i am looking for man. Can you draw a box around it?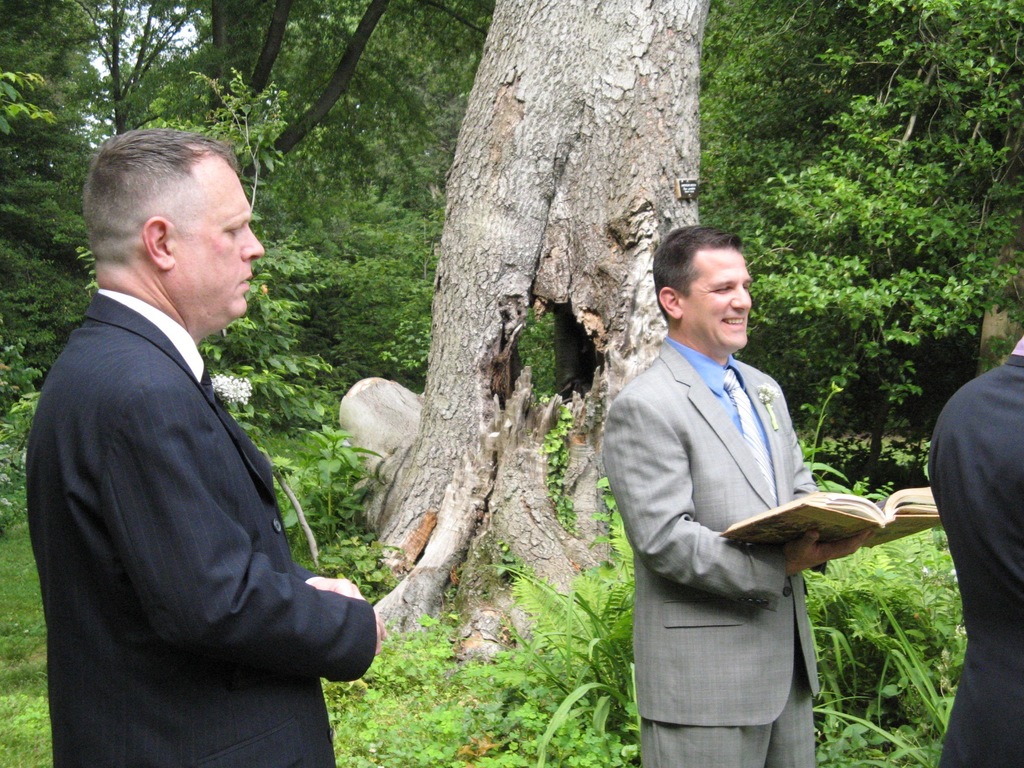
Sure, the bounding box is x1=21 y1=109 x2=374 y2=767.
